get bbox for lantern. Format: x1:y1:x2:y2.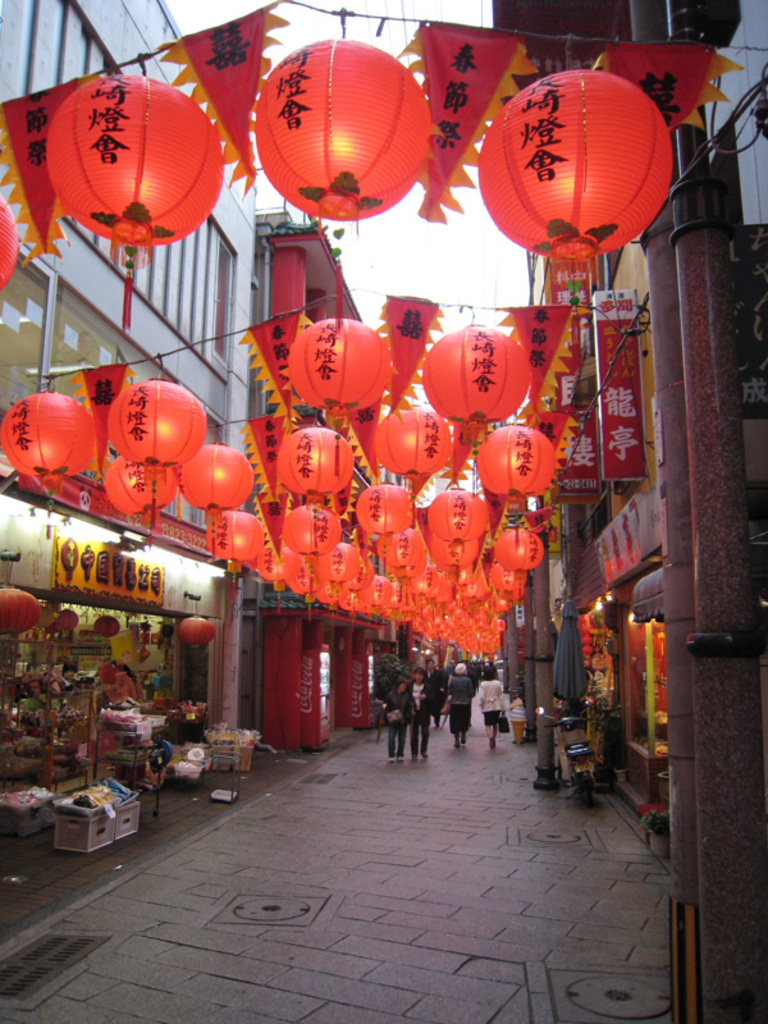
0:553:41:635.
